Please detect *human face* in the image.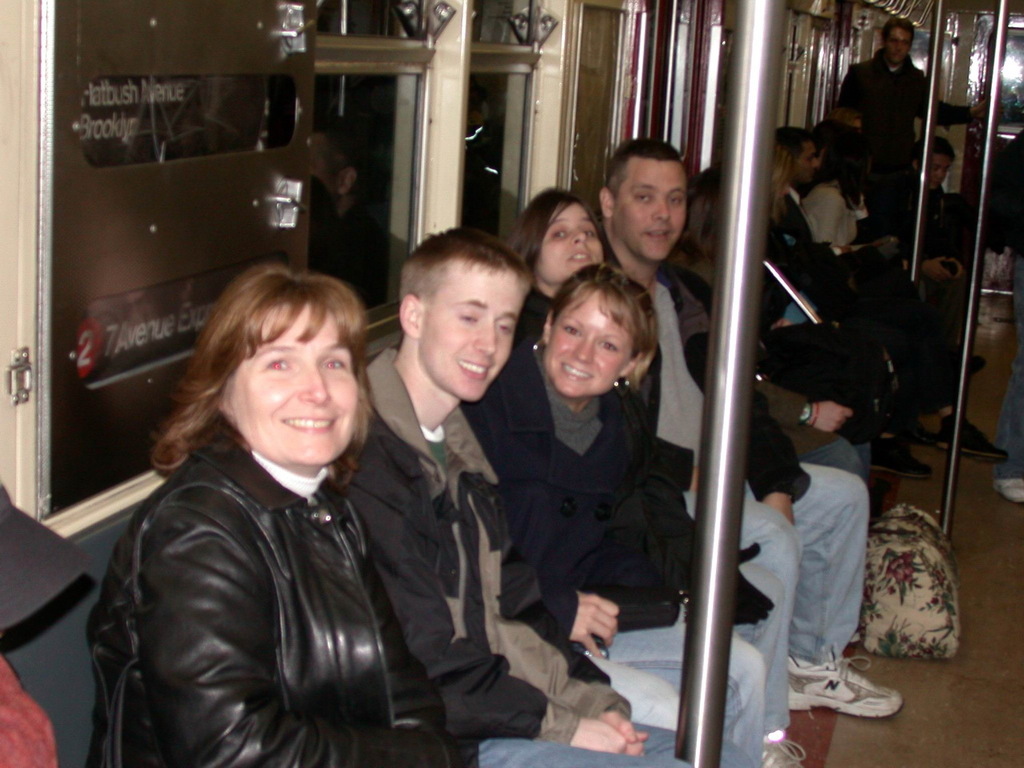
detection(417, 255, 521, 397).
